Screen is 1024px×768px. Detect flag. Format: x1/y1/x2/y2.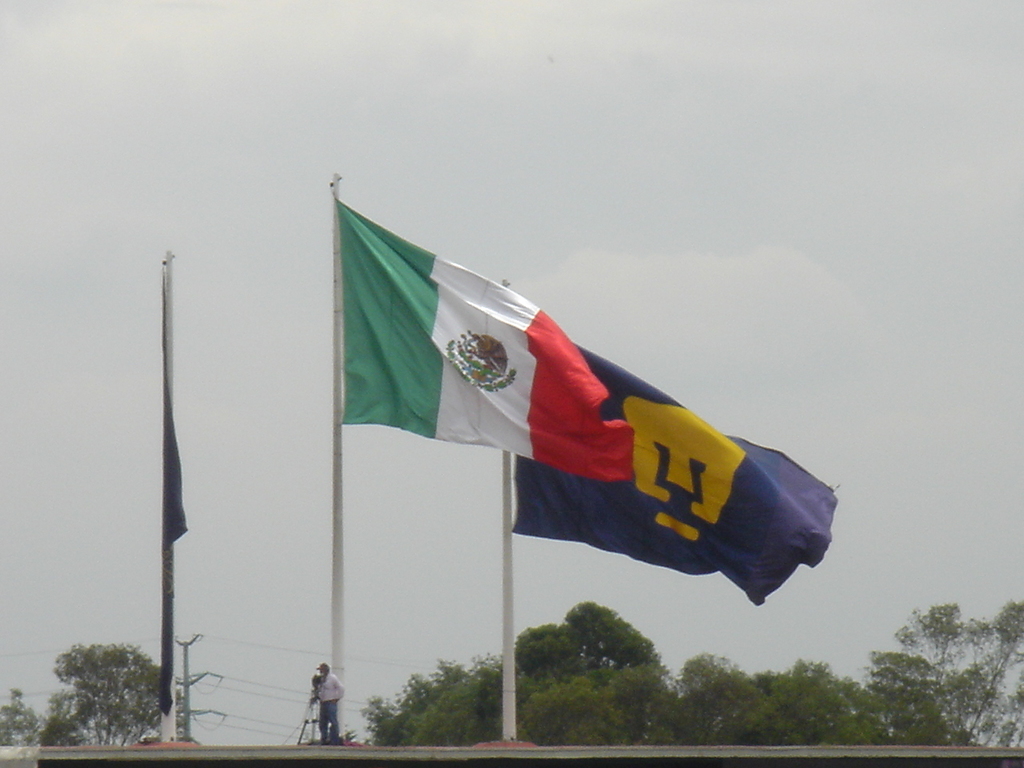
518/334/836/602.
